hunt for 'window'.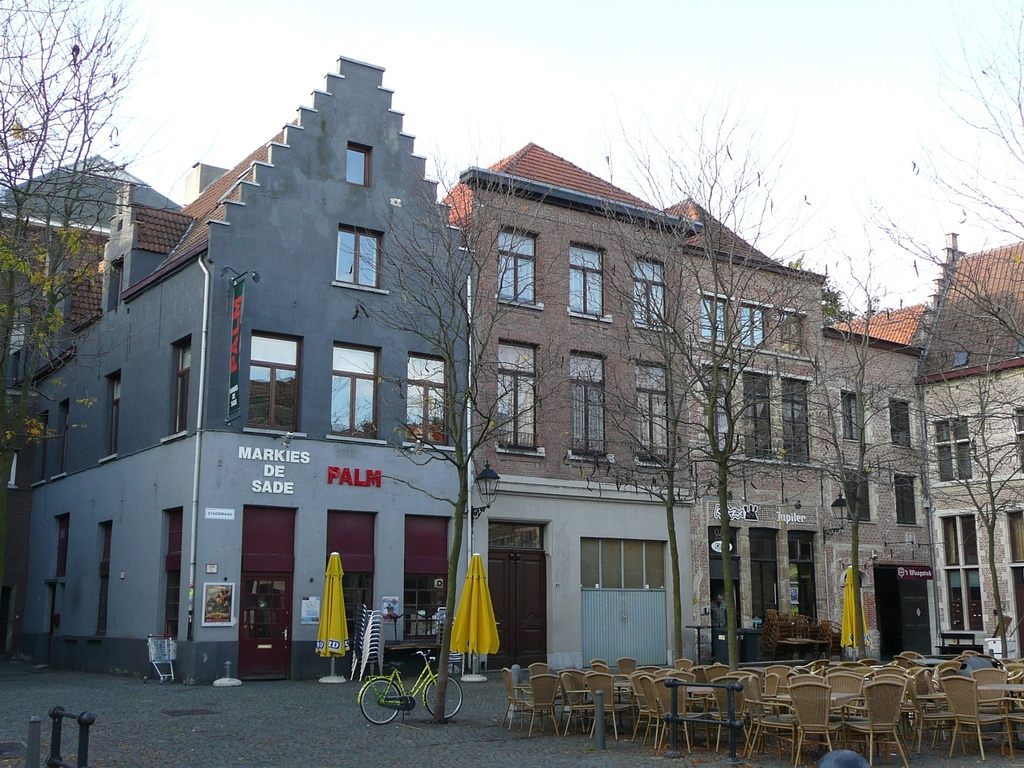
Hunted down at locate(1002, 504, 1023, 660).
